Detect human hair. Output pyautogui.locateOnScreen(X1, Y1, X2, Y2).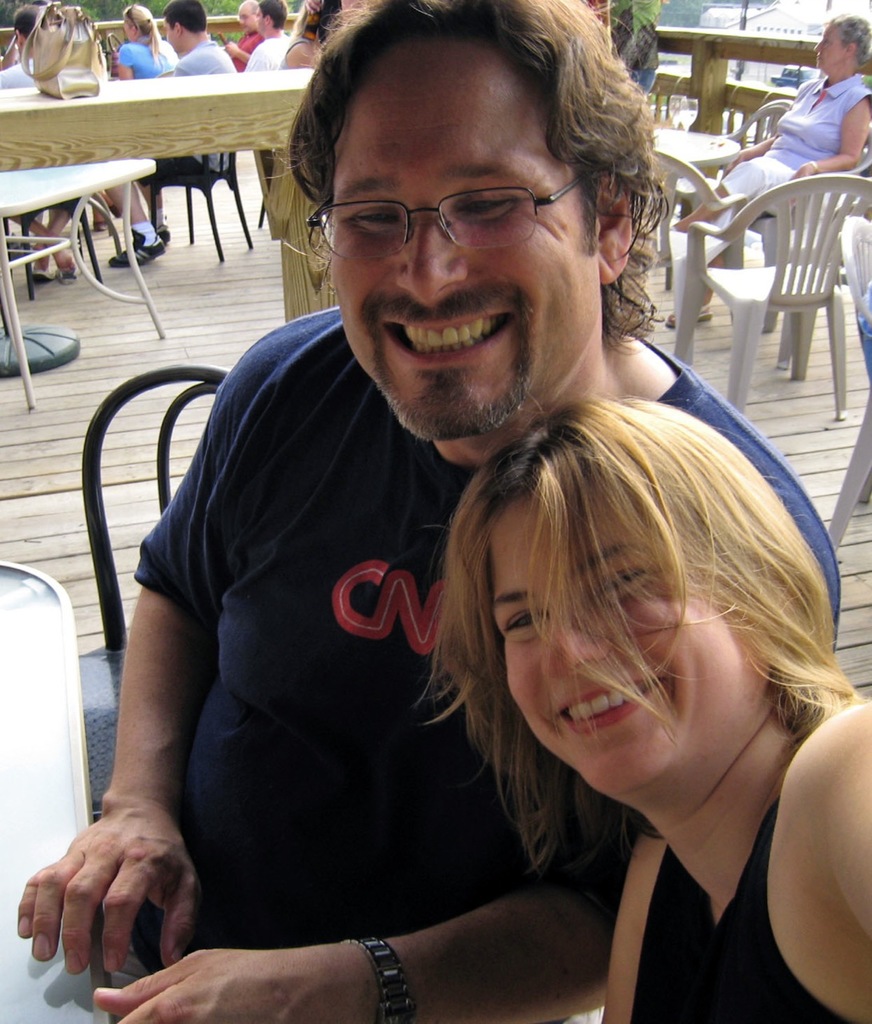
pyautogui.locateOnScreen(120, 8, 166, 68).
